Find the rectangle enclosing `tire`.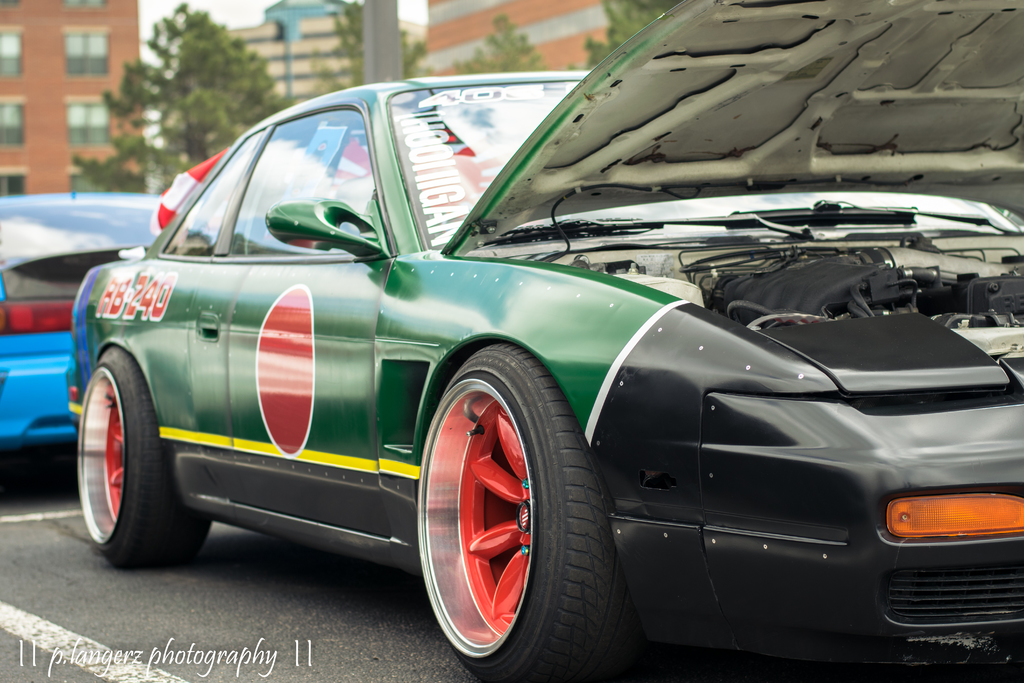
{"left": 76, "top": 348, "right": 215, "bottom": 573}.
